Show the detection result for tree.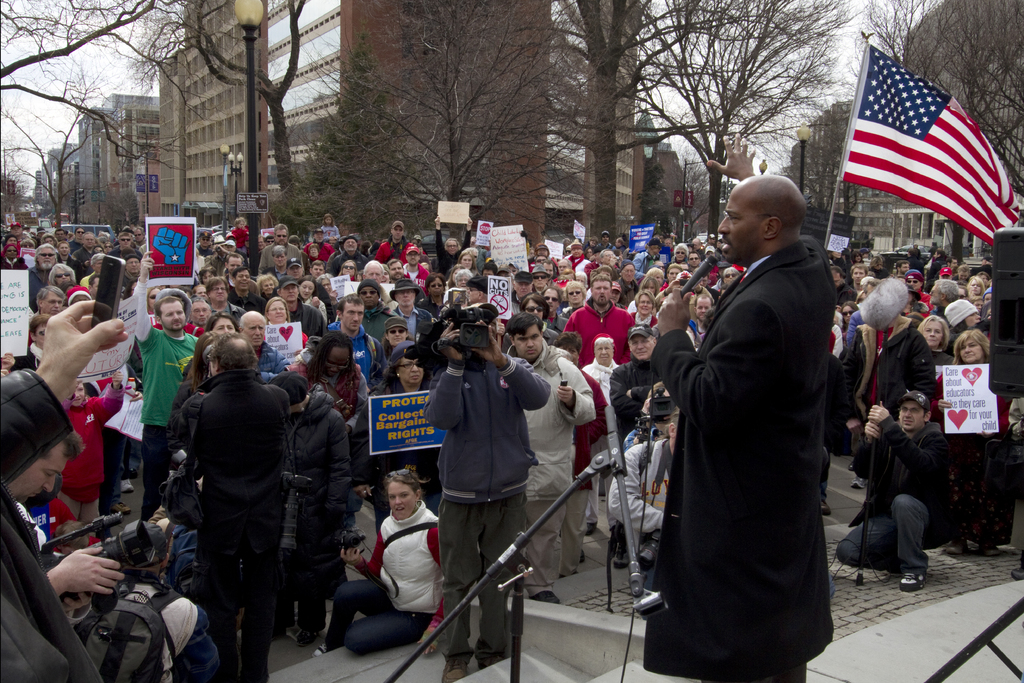
x1=858 y1=0 x2=1023 y2=194.
